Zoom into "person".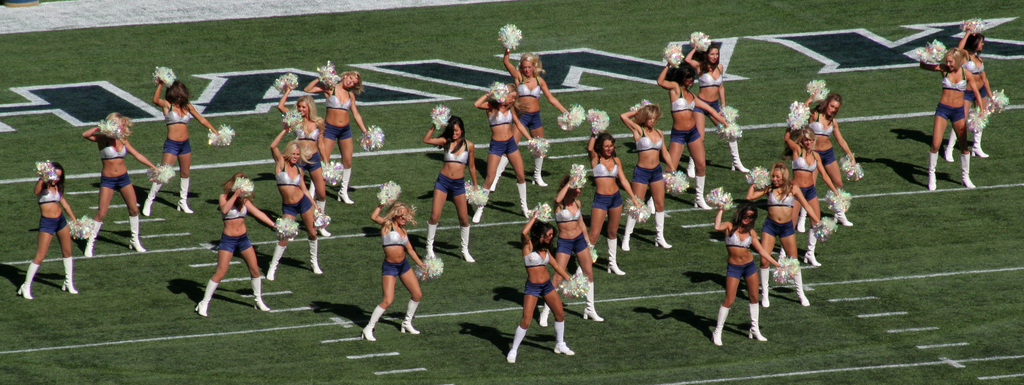
Zoom target: [left=261, top=117, right=326, bottom=282].
